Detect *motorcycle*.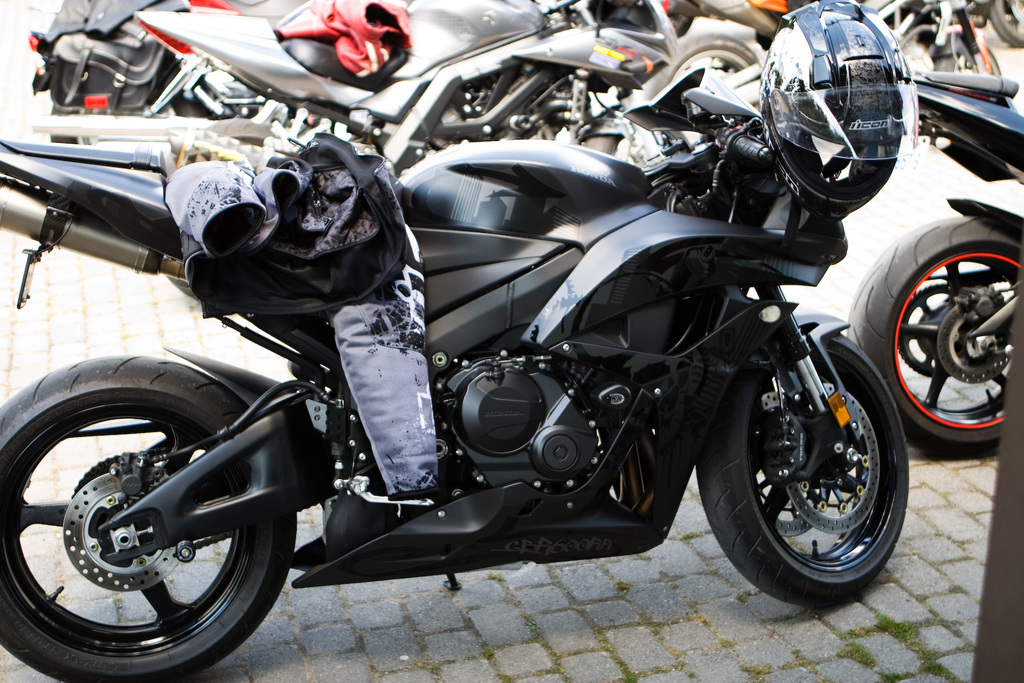
Detected at box=[847, 64, 1023, 456].
